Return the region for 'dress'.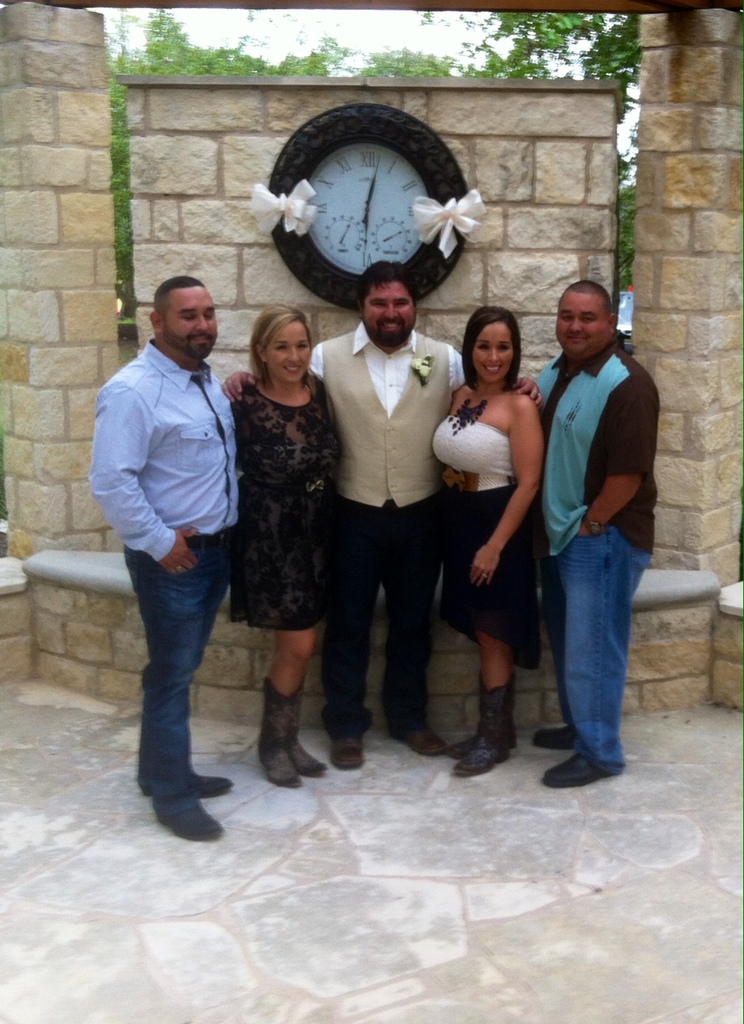
(x1=225, y1=362, x2=336, y2=634).
